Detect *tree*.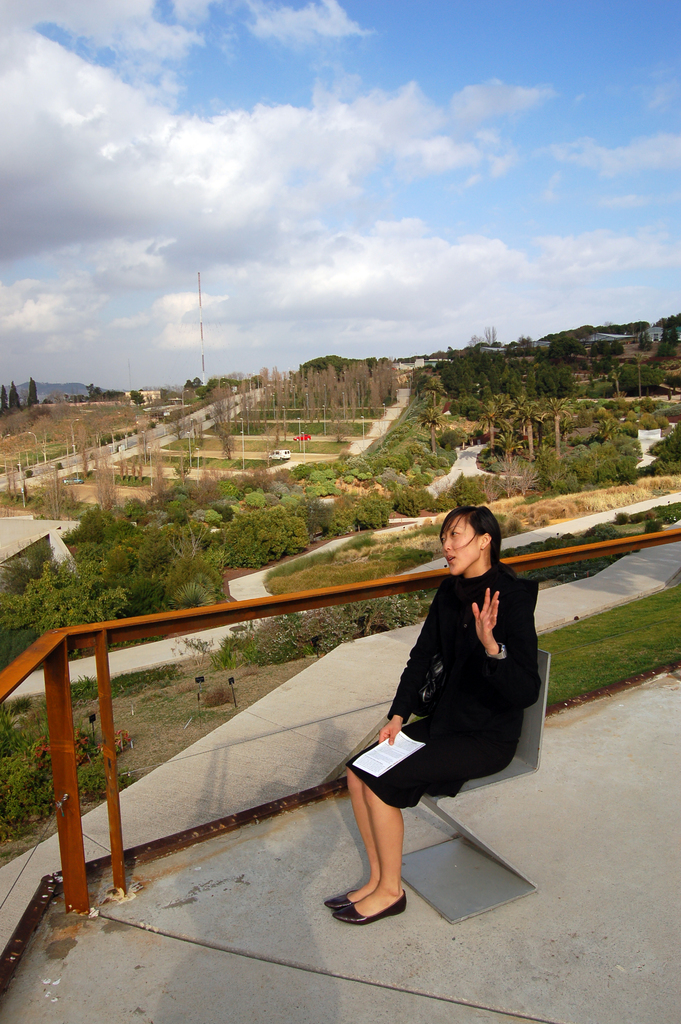
Detected at 475,388,498,447.
